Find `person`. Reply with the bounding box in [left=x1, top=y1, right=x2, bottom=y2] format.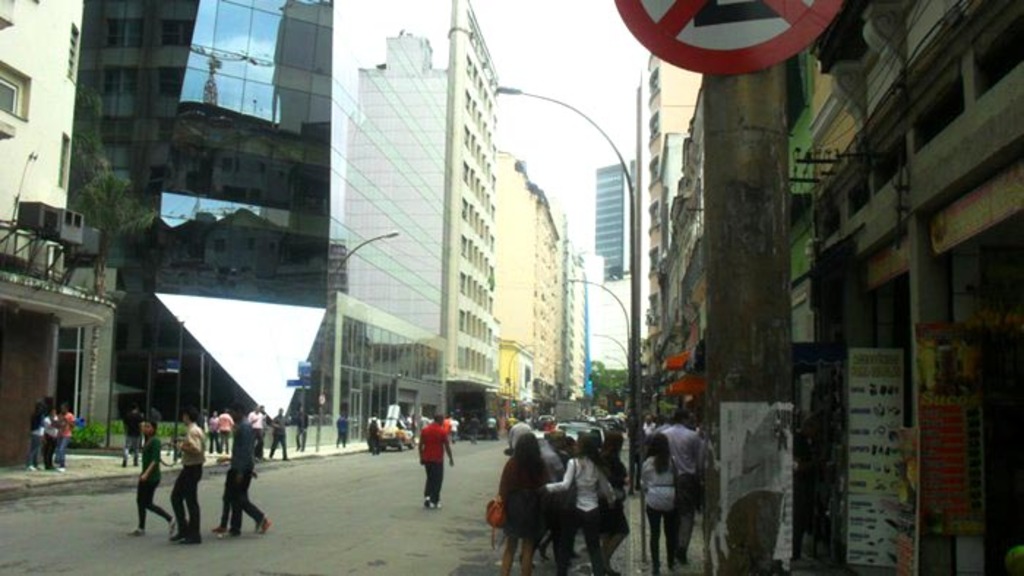
[left=129, top=417, right=174, bottom=537].
